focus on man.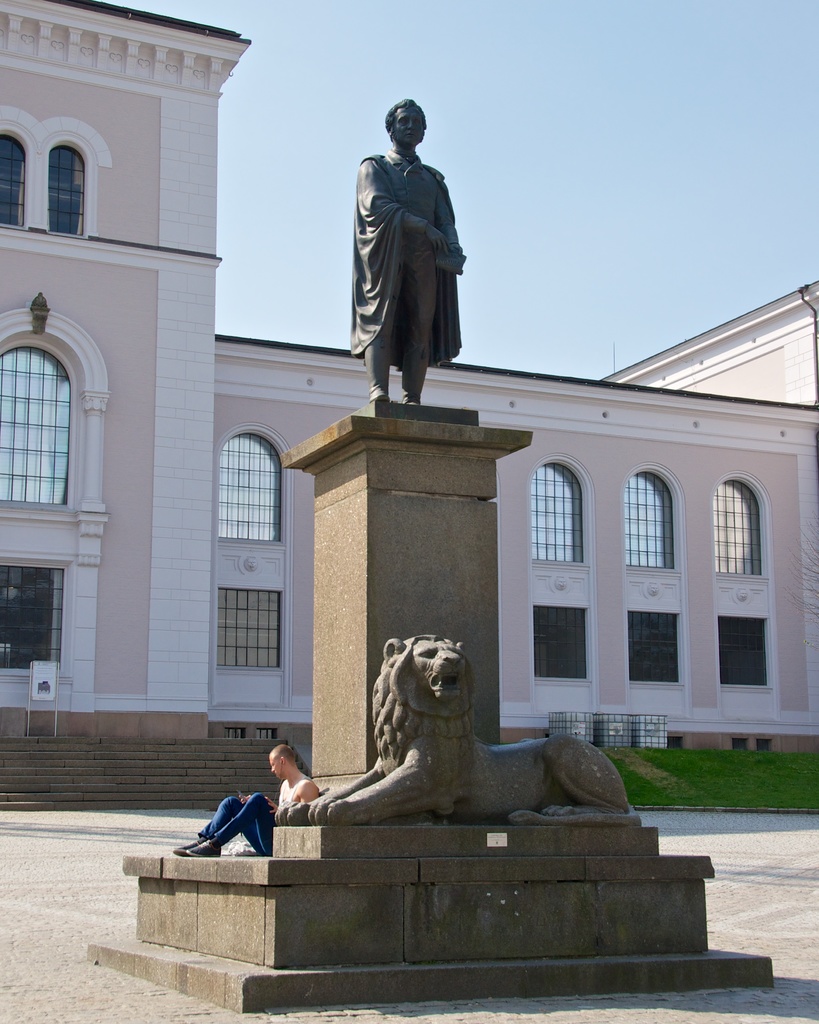
Focused at [left=172, top=744, right=336, bottom=873].
